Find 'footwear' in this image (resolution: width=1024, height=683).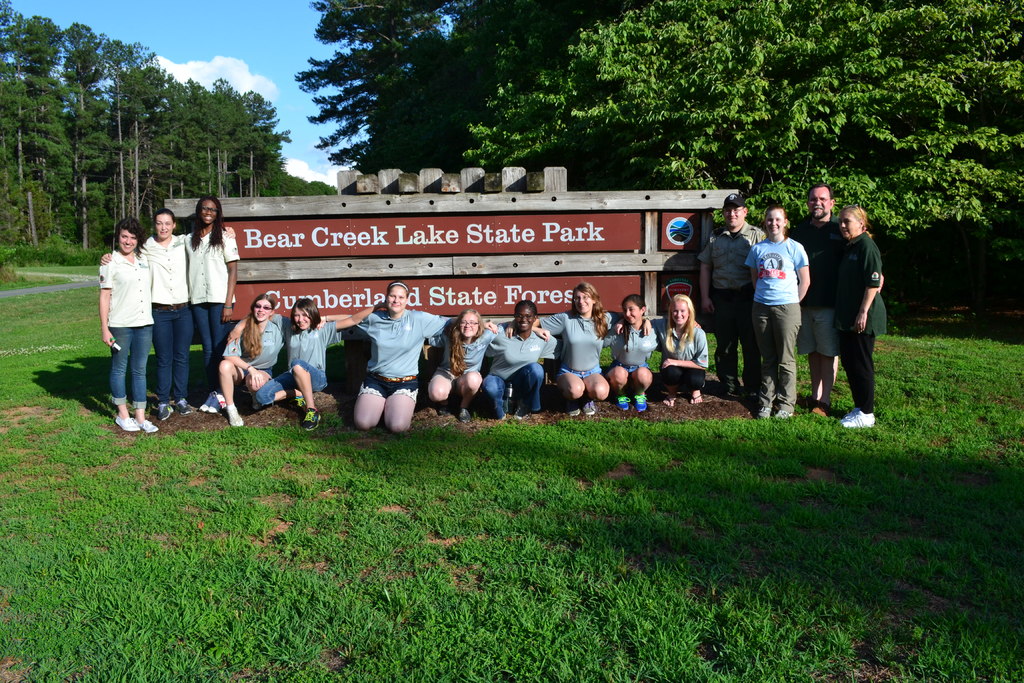
bbox=[133, 409, 159, 436].
